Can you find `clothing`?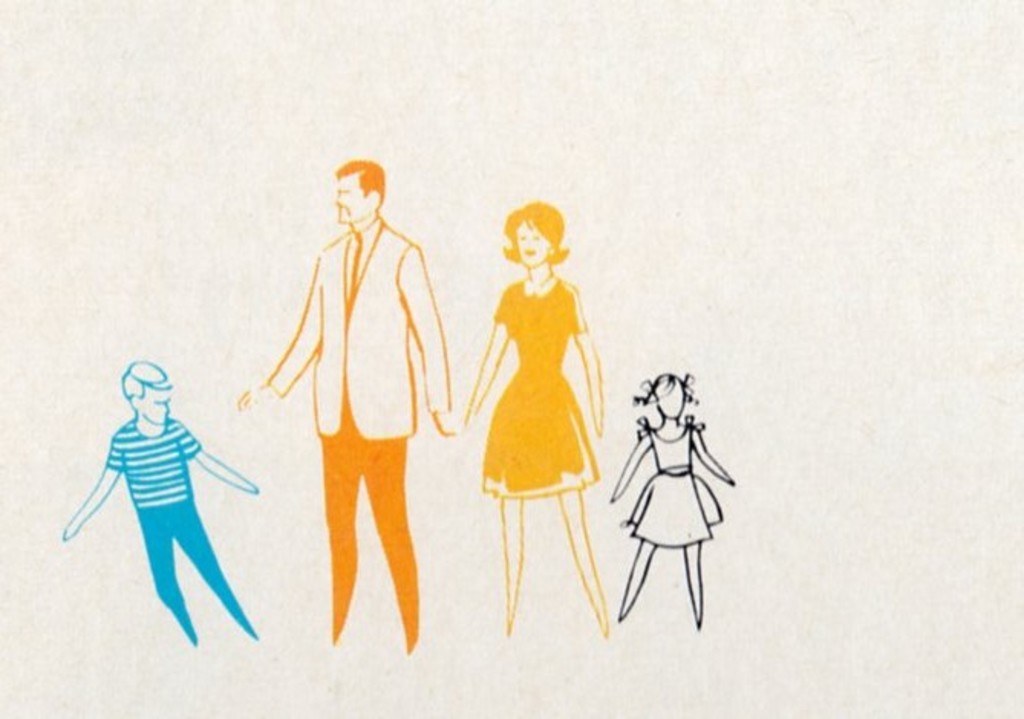
Yes, bounding box: box(246, 226, 461, 662).
